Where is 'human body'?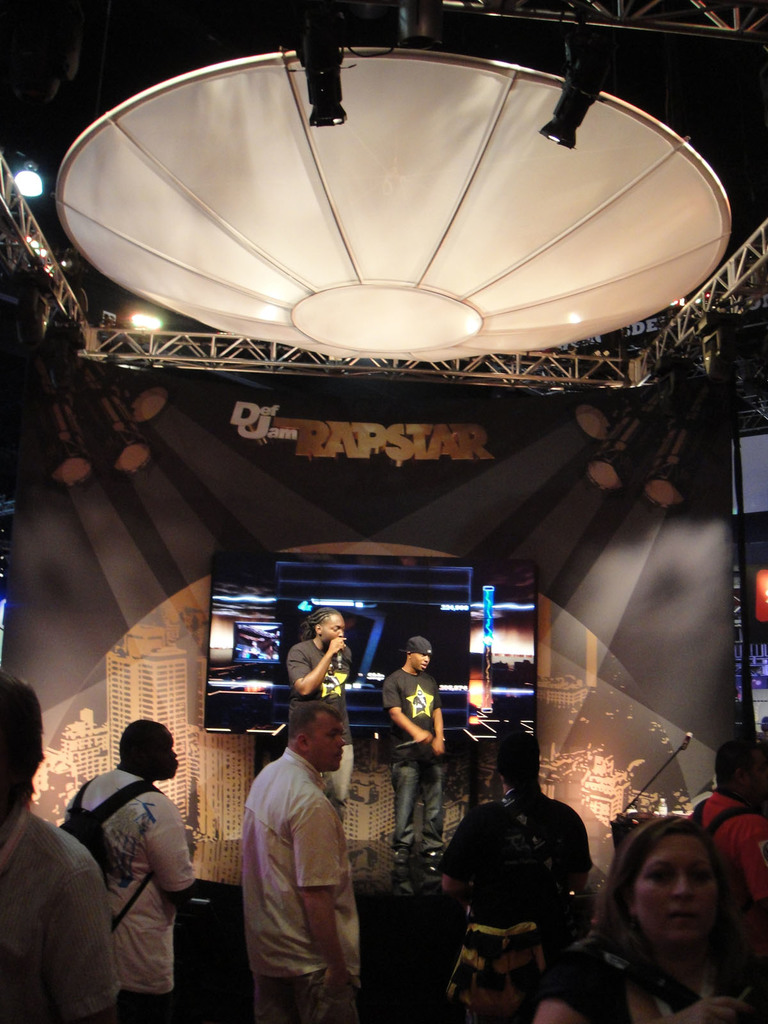
[531,806,767,1023].
